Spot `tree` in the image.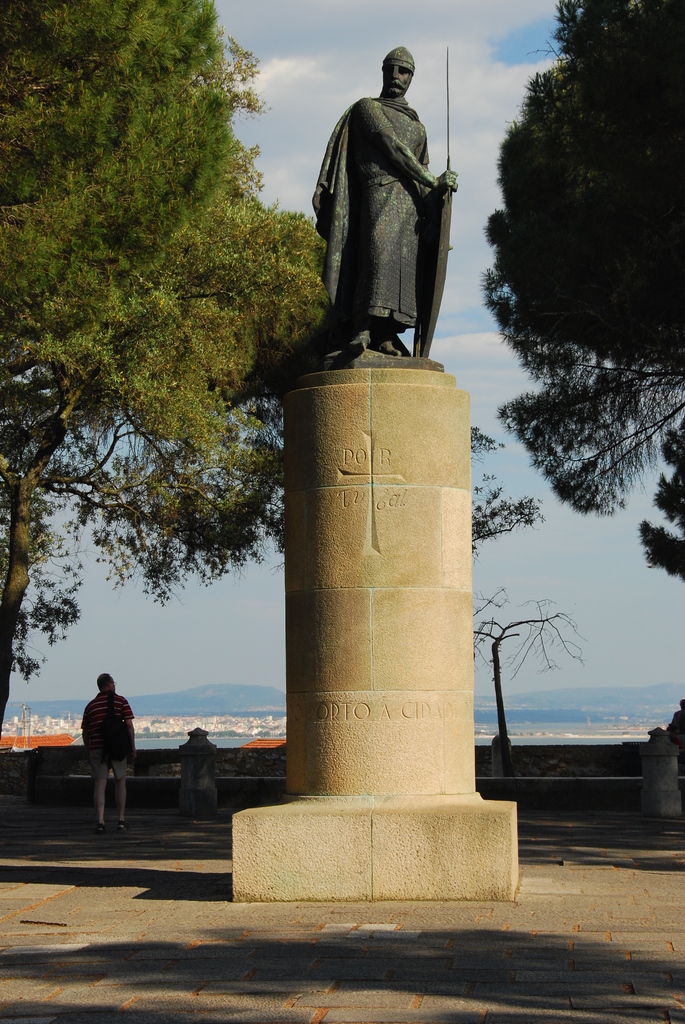
`tree` found at BBox(477, 17, 669, 593).
